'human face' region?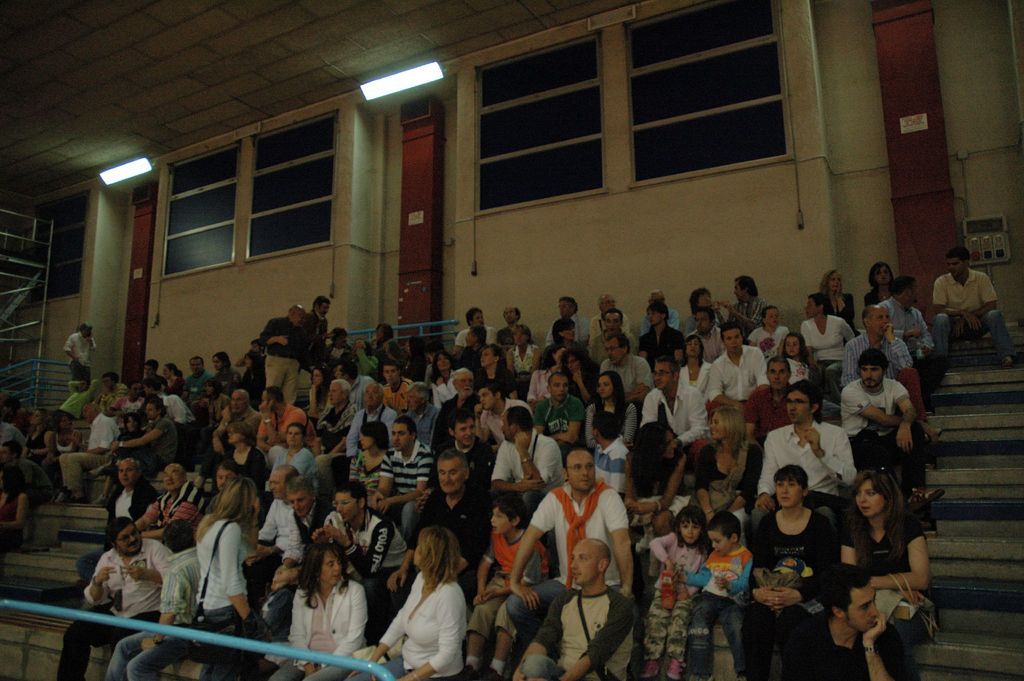
[x1=499, y1=418, x2=509, y2=444]
